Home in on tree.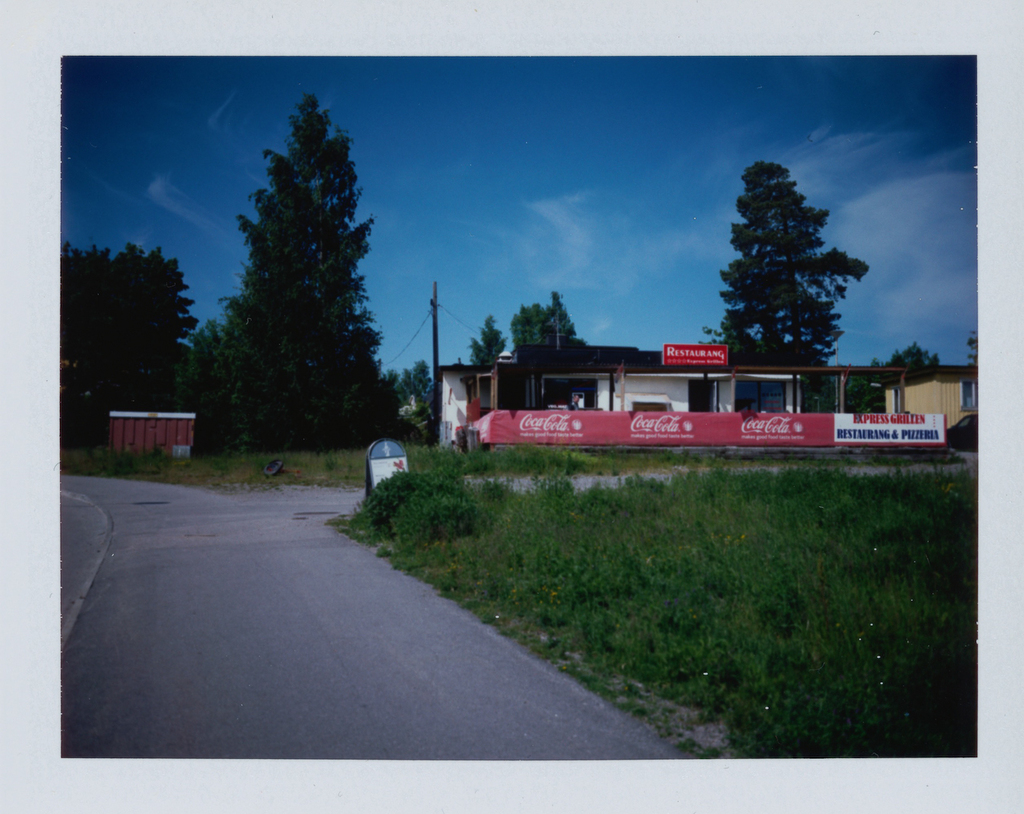
Homed in at <box>397,353,426,407</box>.
